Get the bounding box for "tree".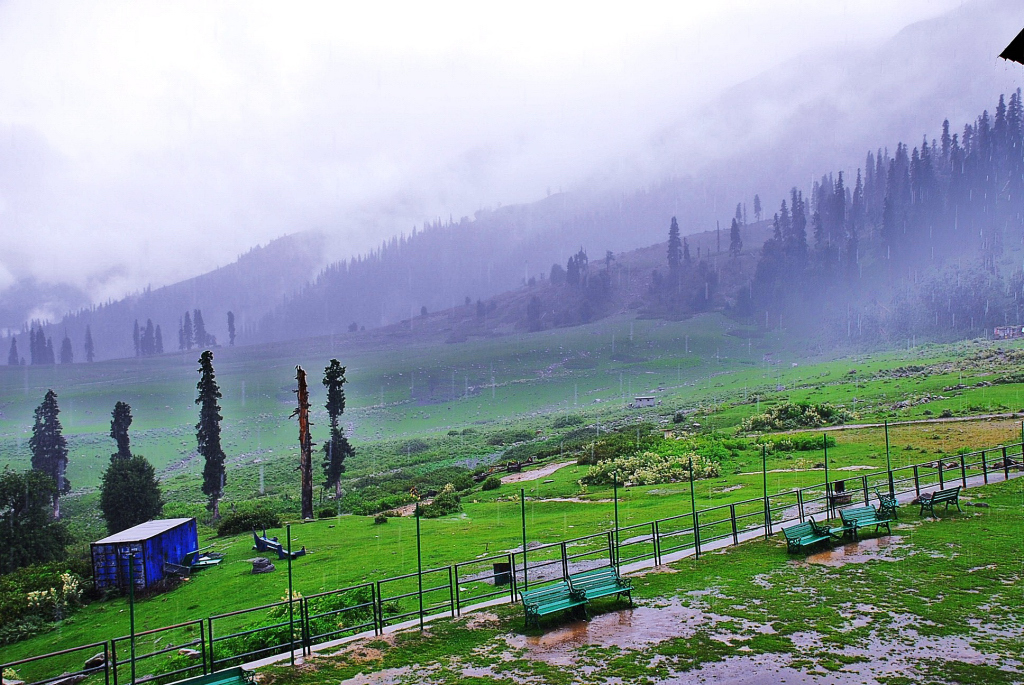
30,394,75,510.
